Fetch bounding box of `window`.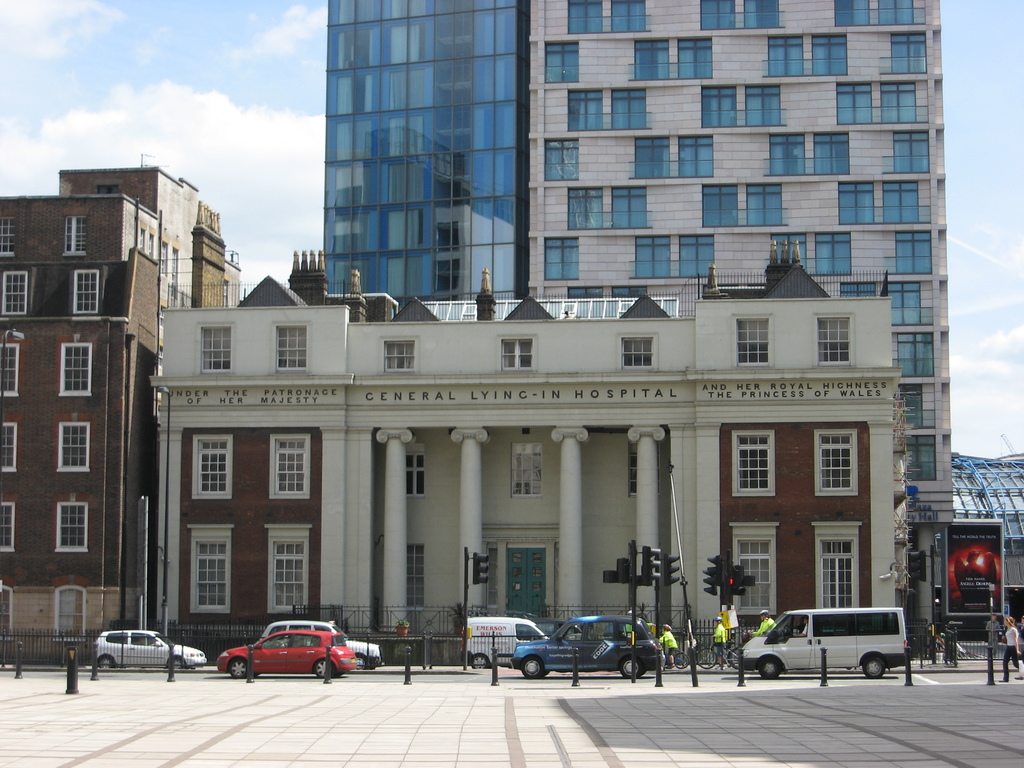
Bbox: region(627, 440, 664, 493).
